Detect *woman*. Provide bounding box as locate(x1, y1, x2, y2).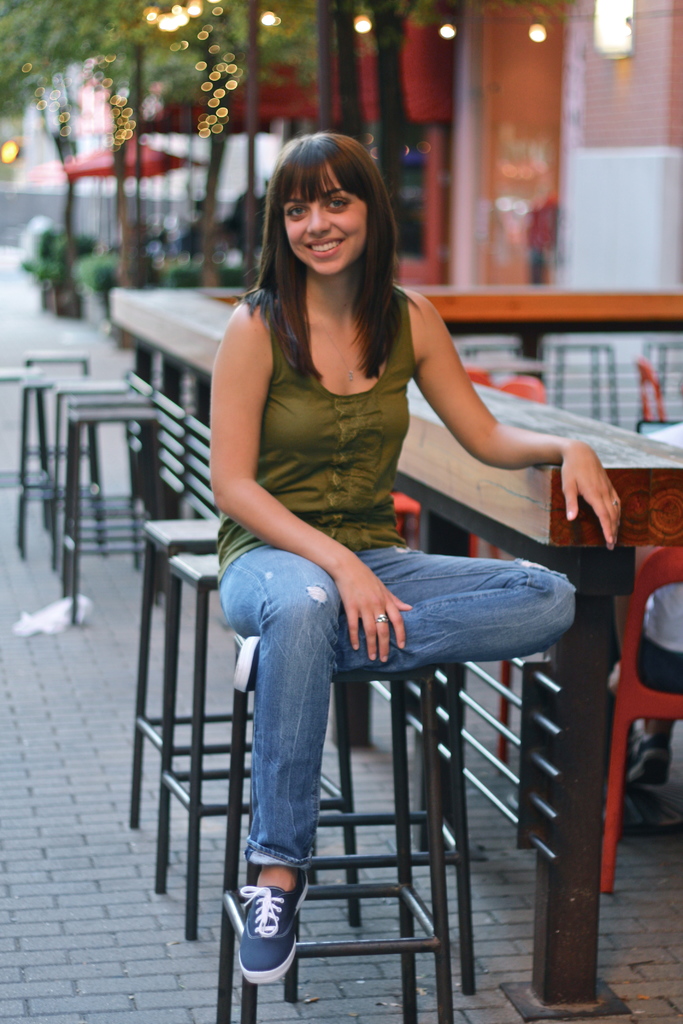
locate(206, 125, 621, 986).
